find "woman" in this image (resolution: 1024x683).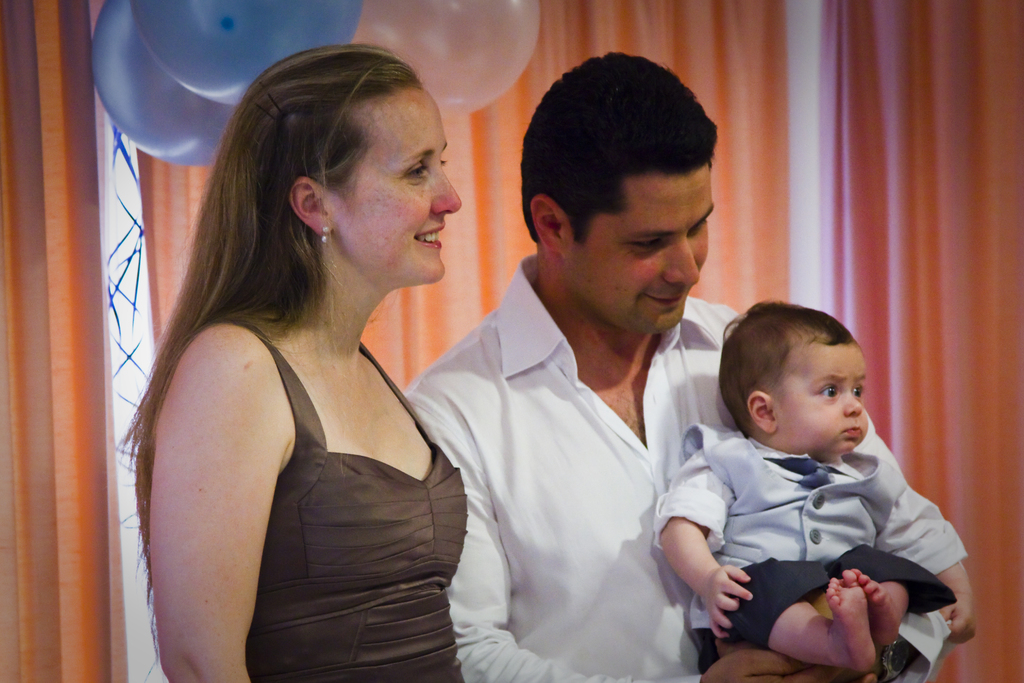
[x1=120, y1=31, x2=508, y2=677].
